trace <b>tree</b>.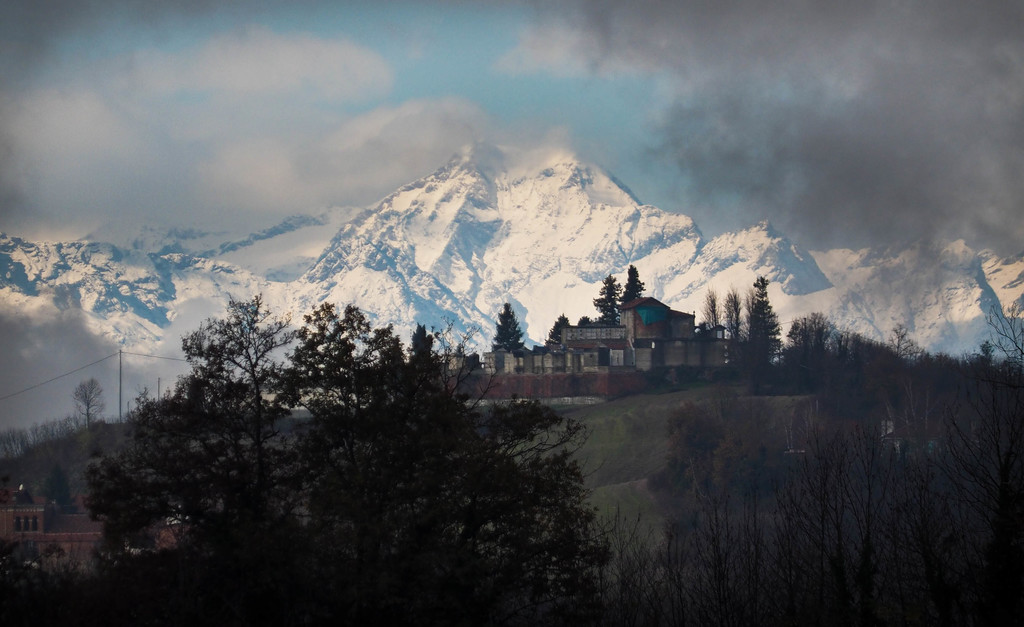
Traced to (741,268,790,392).
